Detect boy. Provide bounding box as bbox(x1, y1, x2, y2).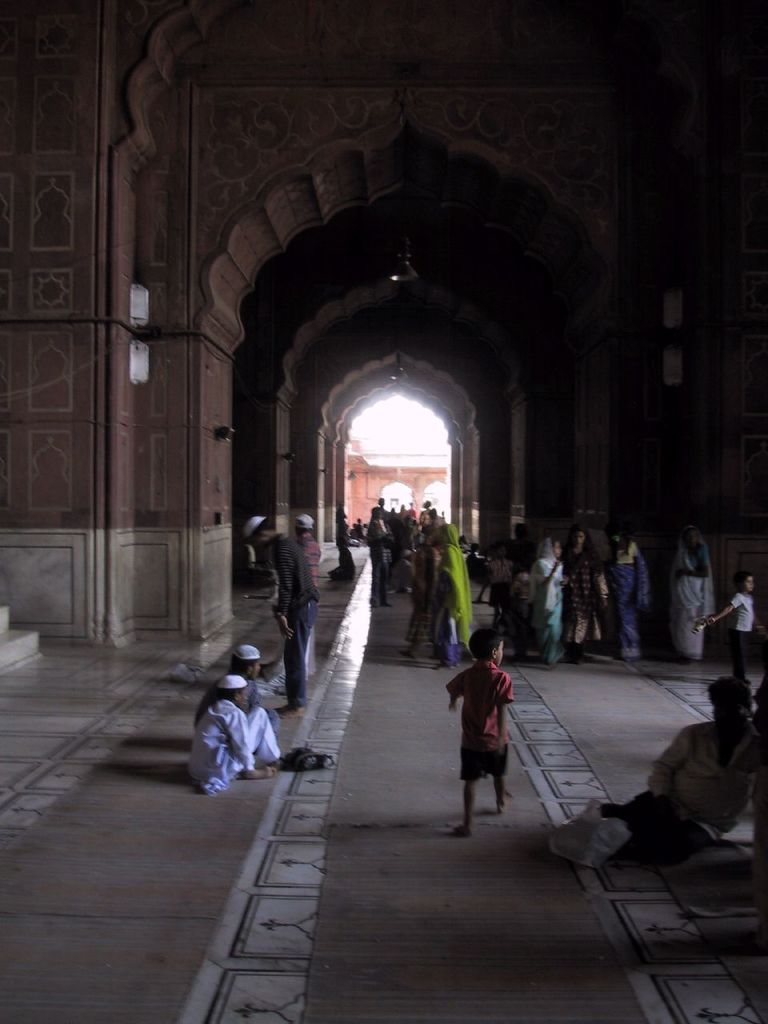
bbox(243, 516, 318, 716).
